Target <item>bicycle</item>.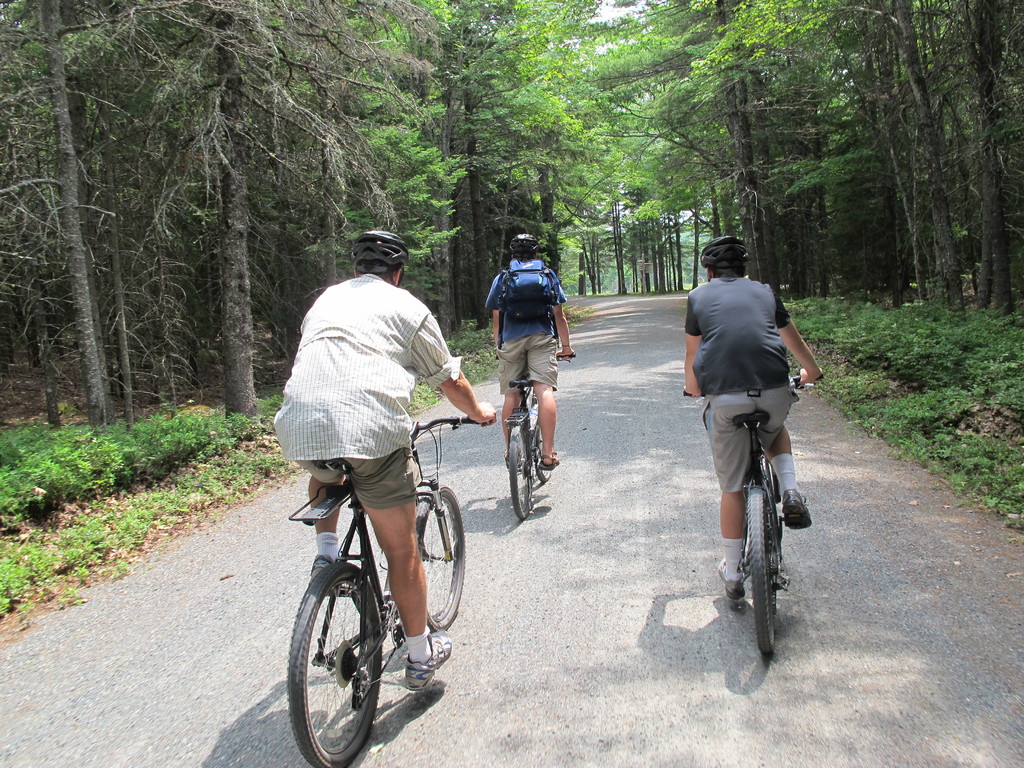
Target region: box=[493, 349, 578, 520].
